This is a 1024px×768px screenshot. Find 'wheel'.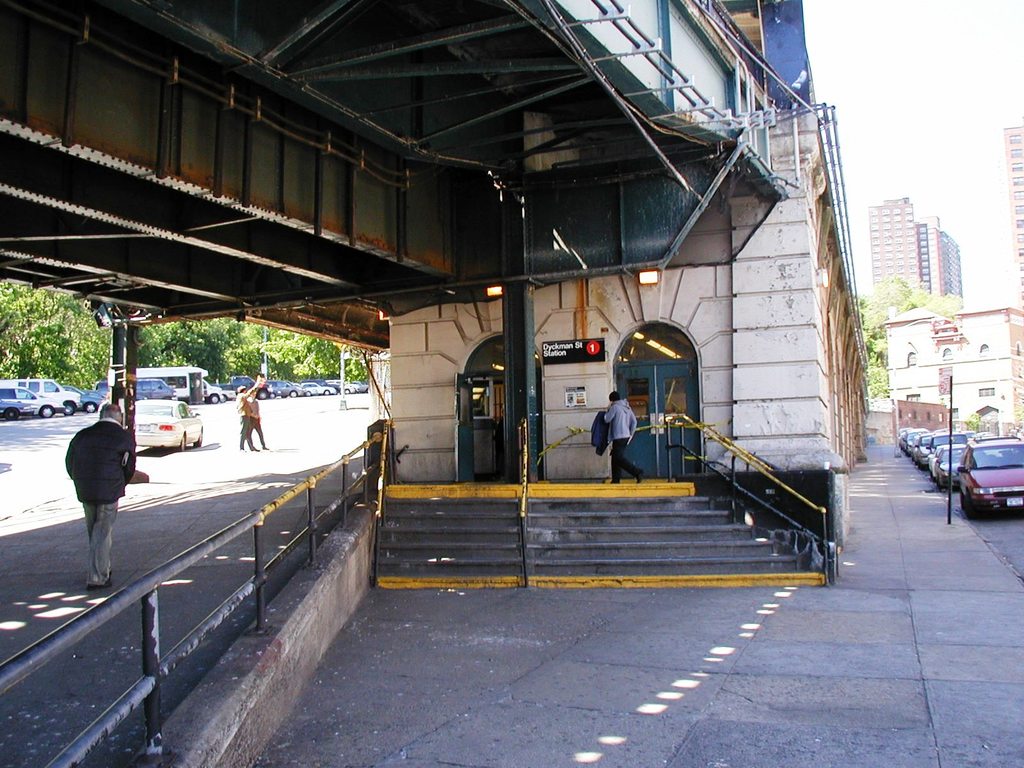
Bounding box: <bbox>210, 395, 218, 404</bbox>.
